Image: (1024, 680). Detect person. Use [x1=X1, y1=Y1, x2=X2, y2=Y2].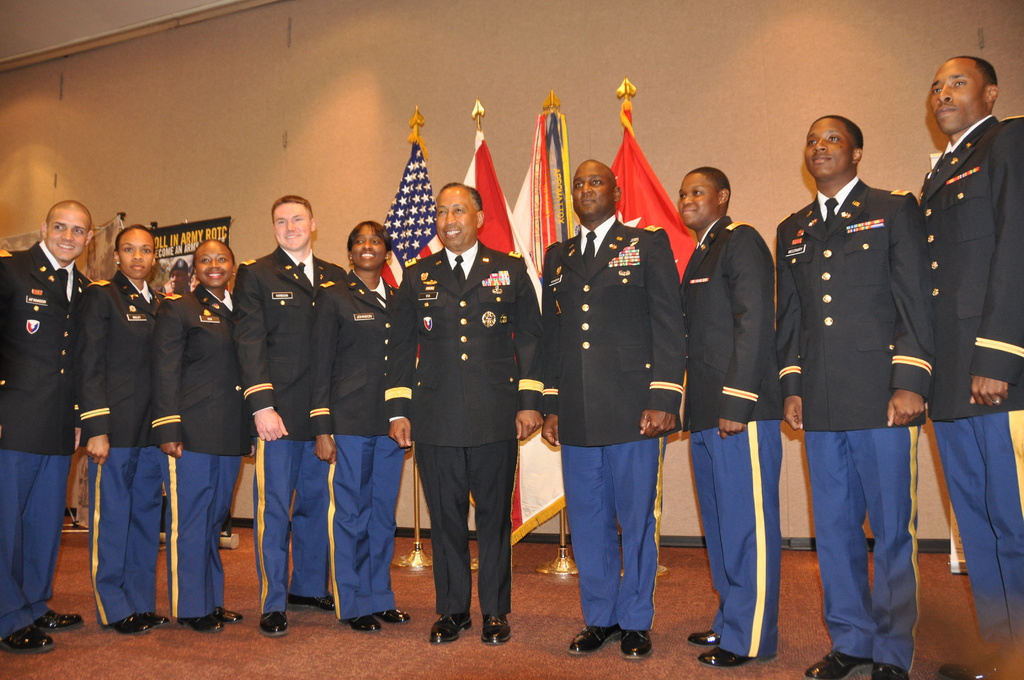
[x1=306, y1=216, x2=410, y2=647].
